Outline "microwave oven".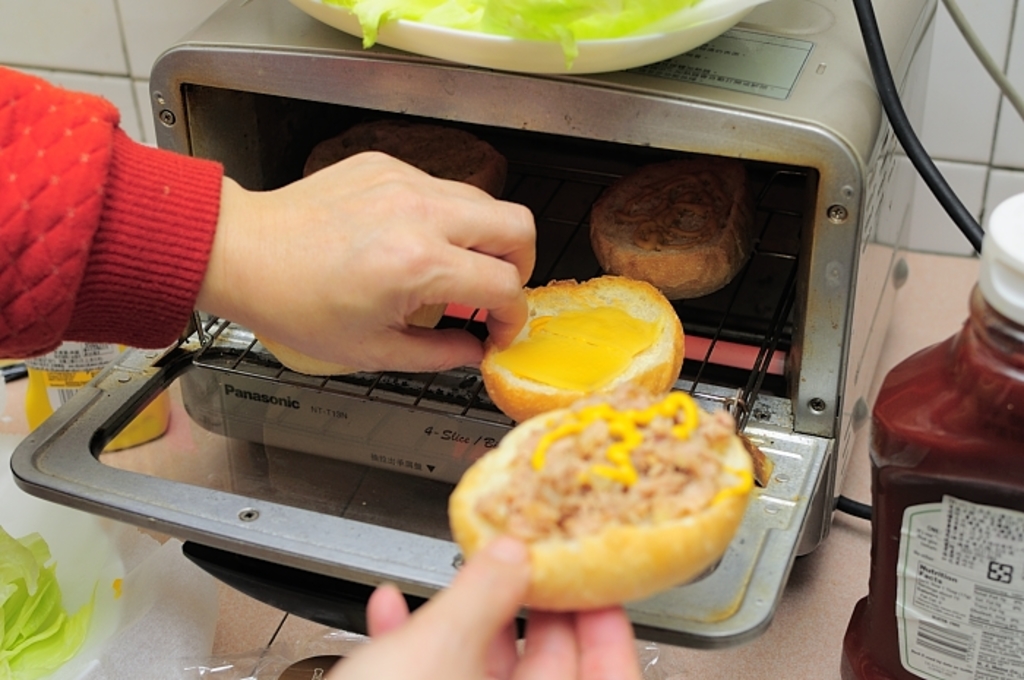
Outline: [x1=13, y1=1, x2=941, y2=652].
